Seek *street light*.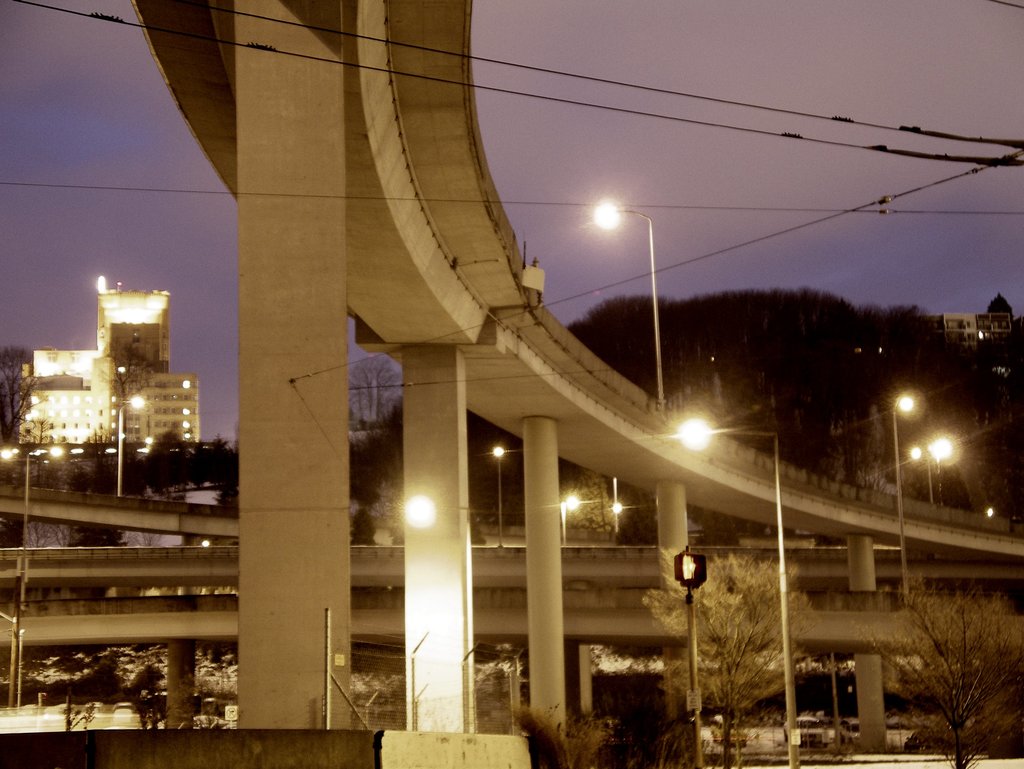
683 438 784 763.
